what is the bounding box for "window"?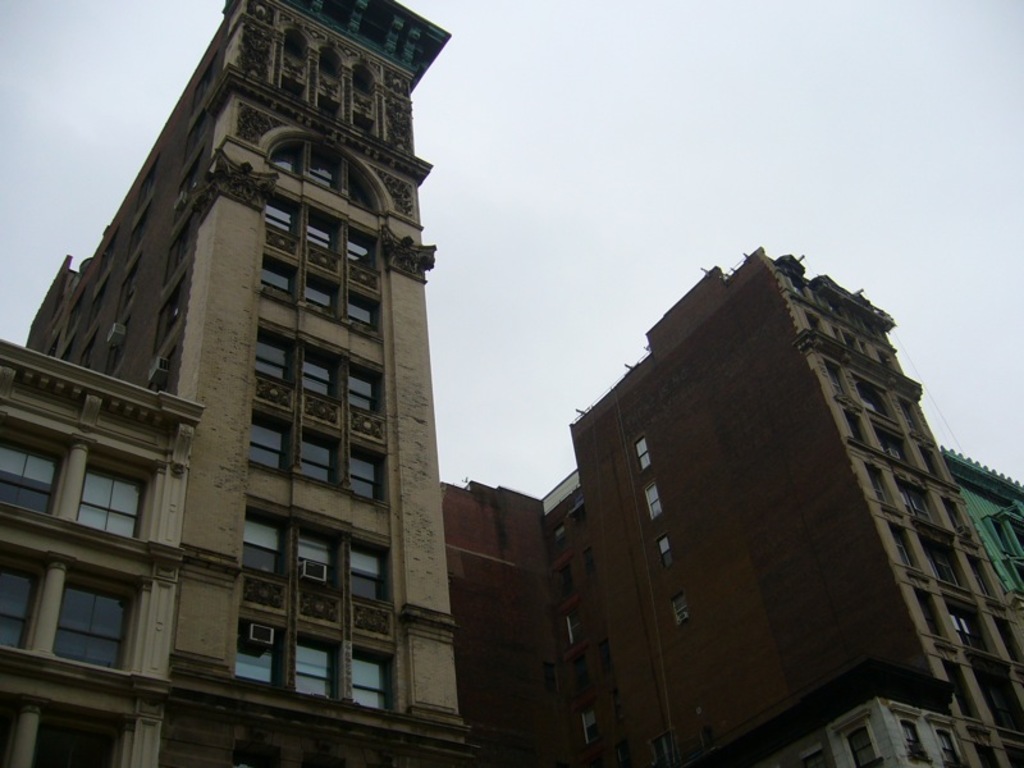
locate(916, 449, 943, 479).
